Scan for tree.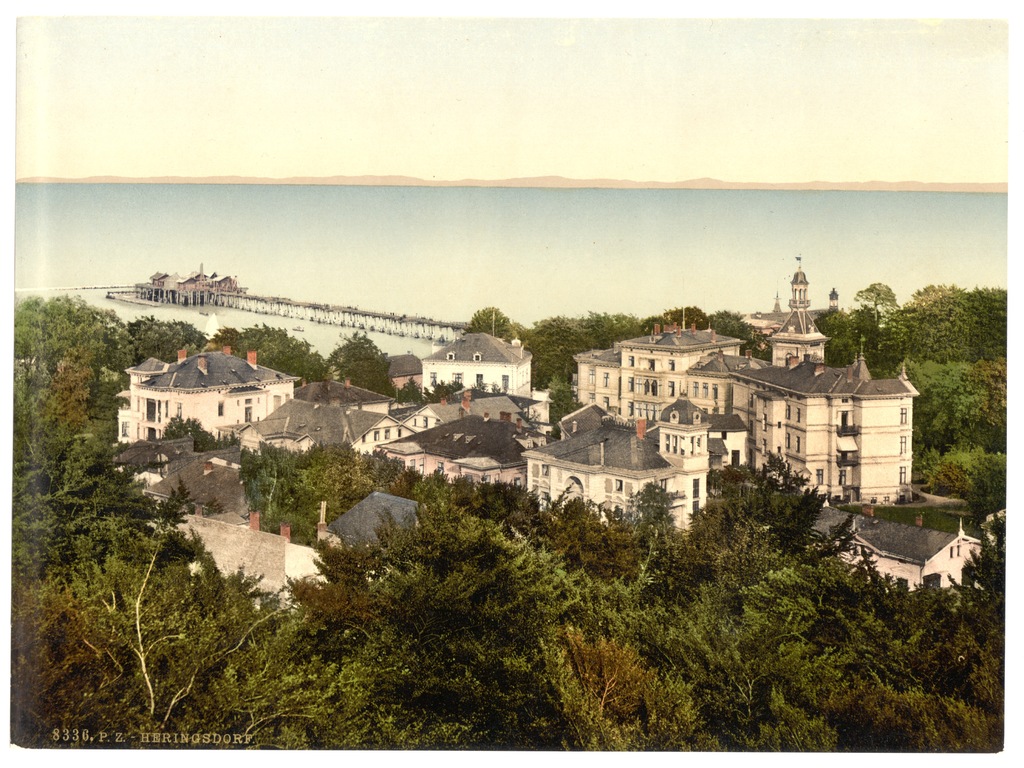
Scan result: 553,488,657,581.
